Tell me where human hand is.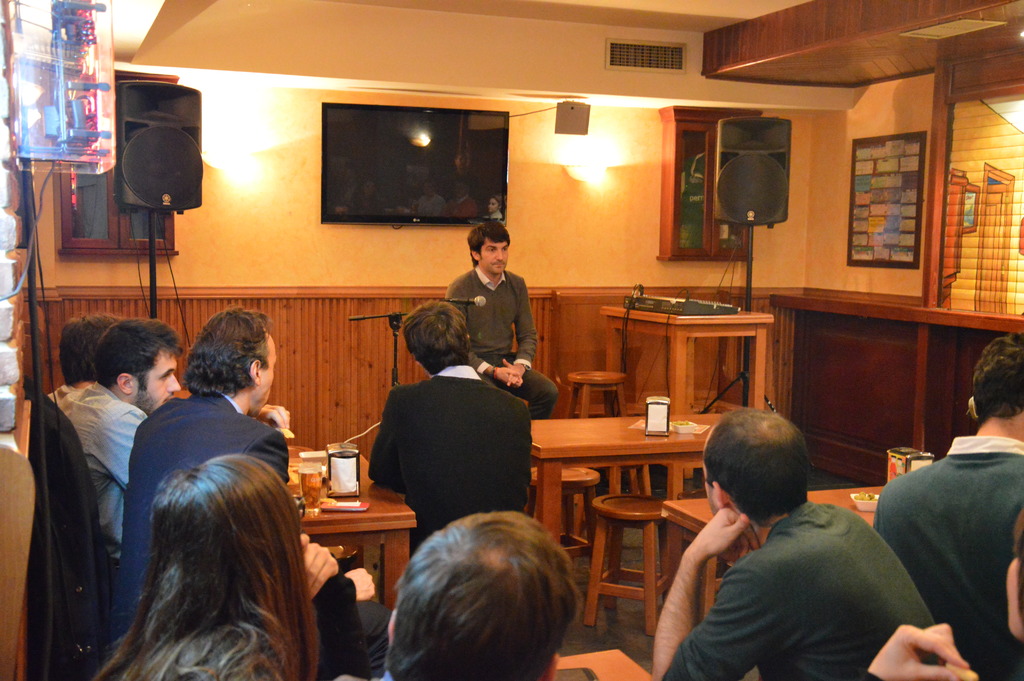
human hand is at select_region(687, 504, 762, 568).
